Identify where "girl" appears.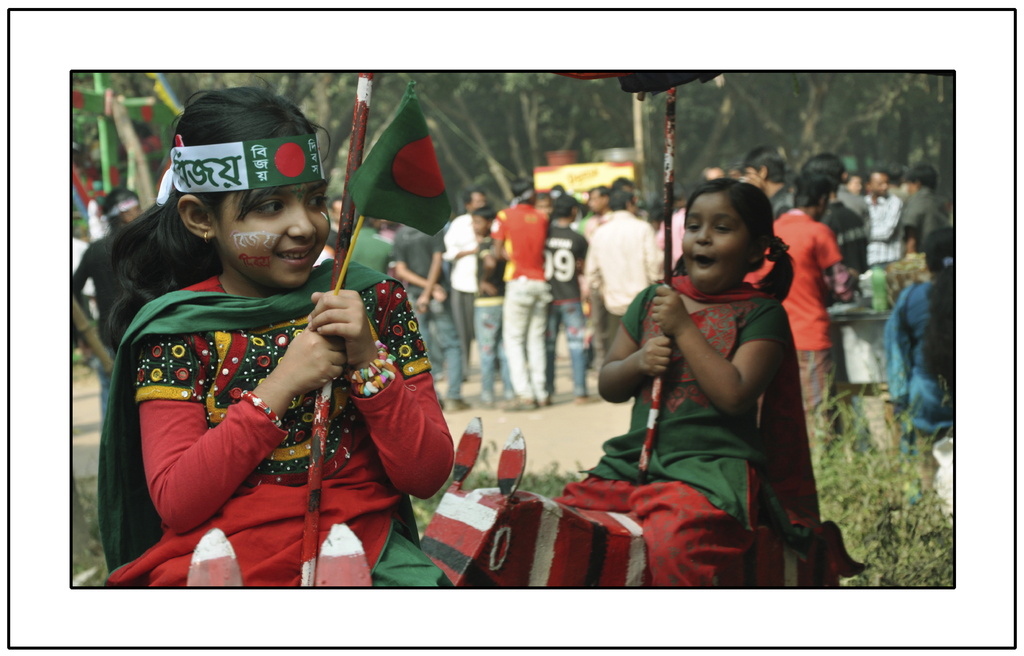
Appears at region(93, 86, 454, 617).
